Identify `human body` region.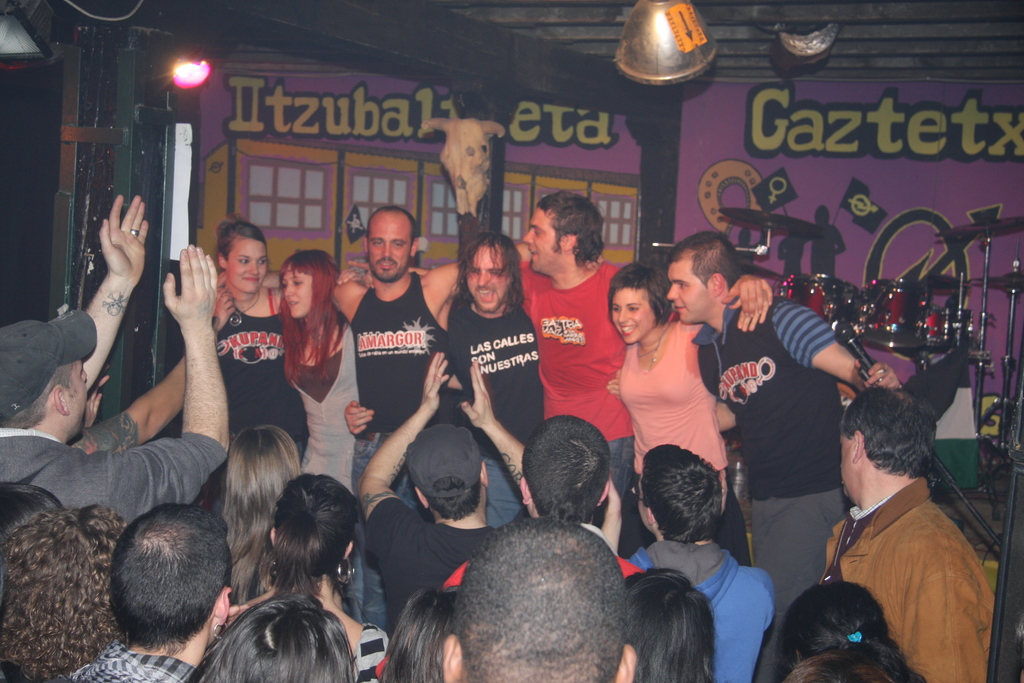
Region: region(607, 559, 712, 682).
